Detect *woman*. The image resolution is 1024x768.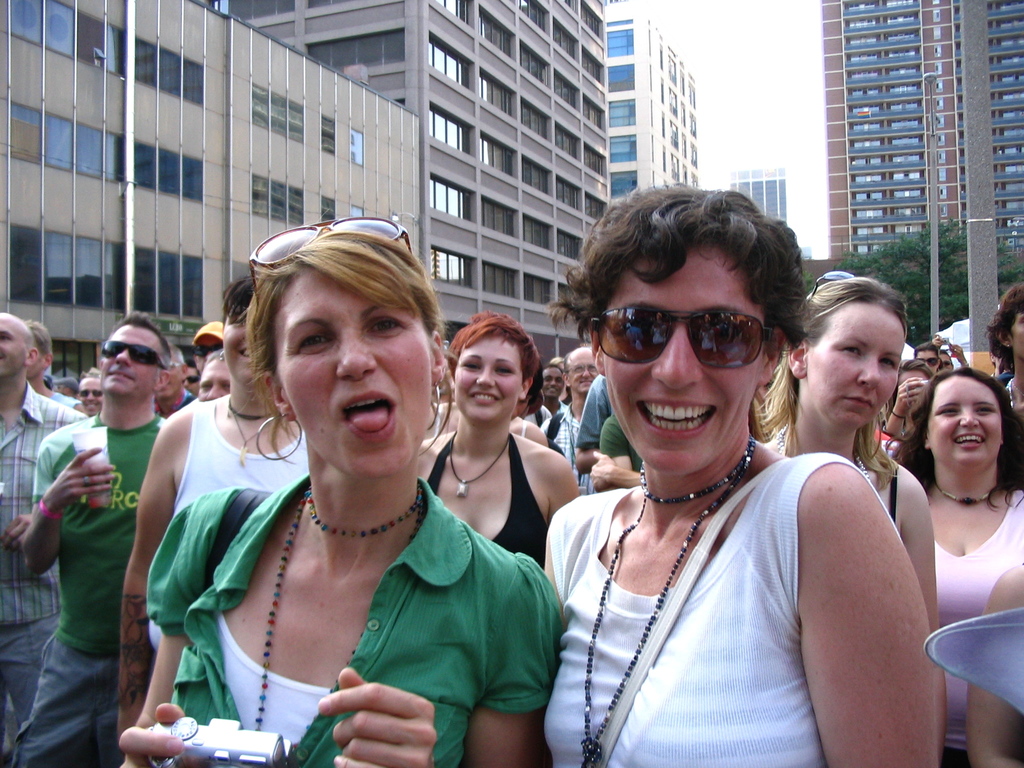
<box>763,270,941,643</box>.
